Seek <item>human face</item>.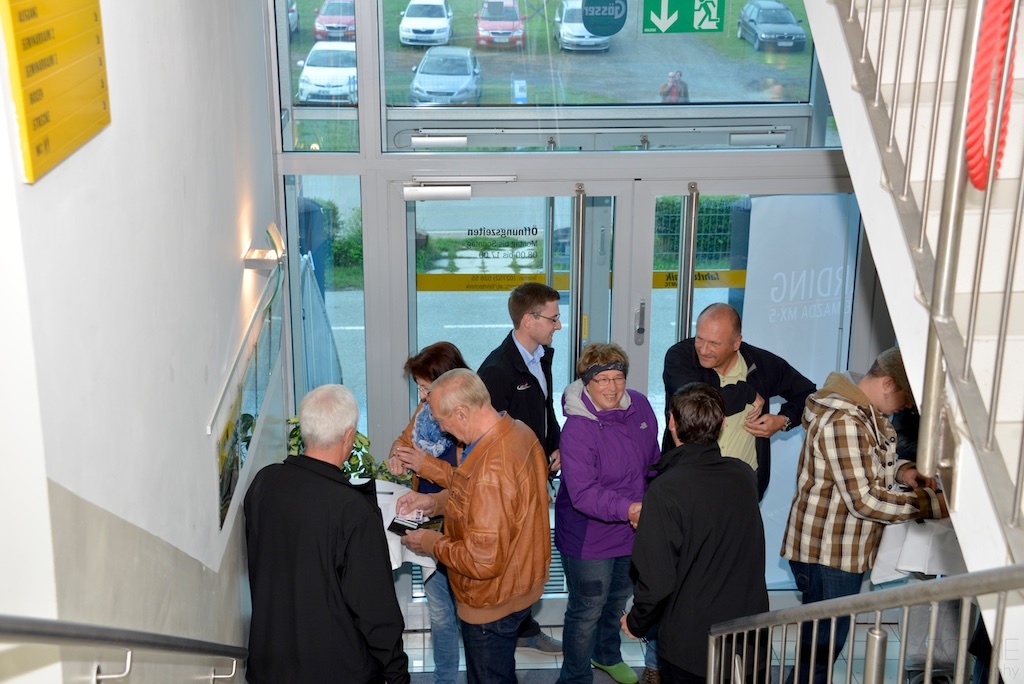
bbox=(426, 398, 462, 448).
